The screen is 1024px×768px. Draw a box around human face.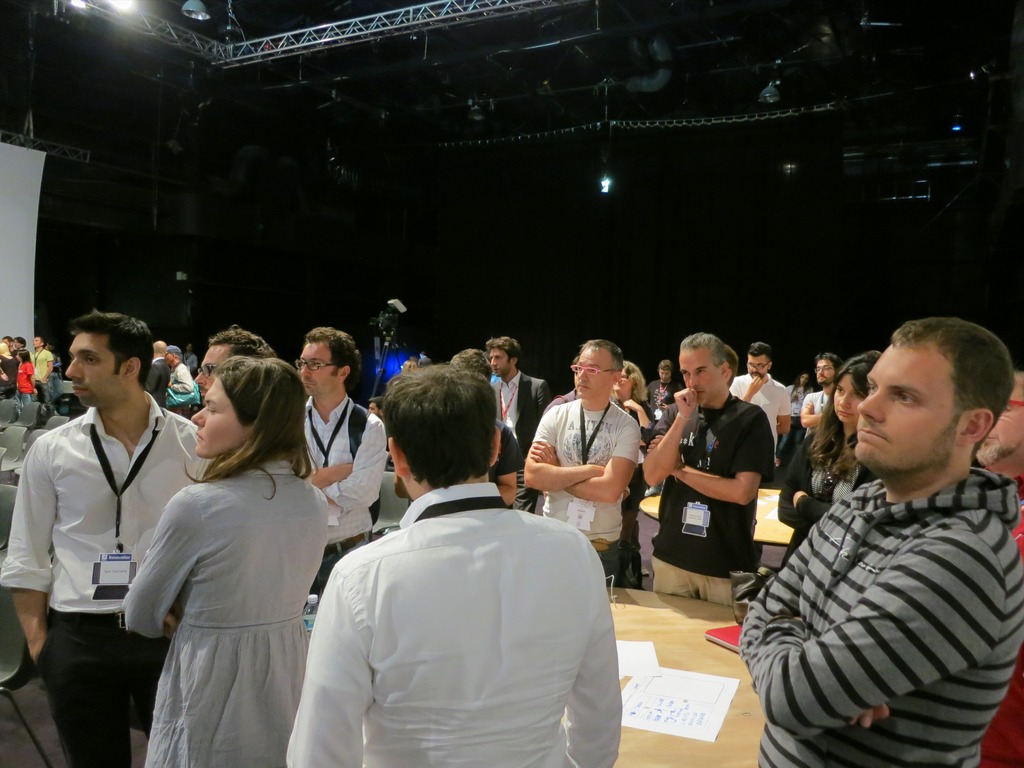
pyautogui.locateOnScreen(676, 347, 721, 406).
